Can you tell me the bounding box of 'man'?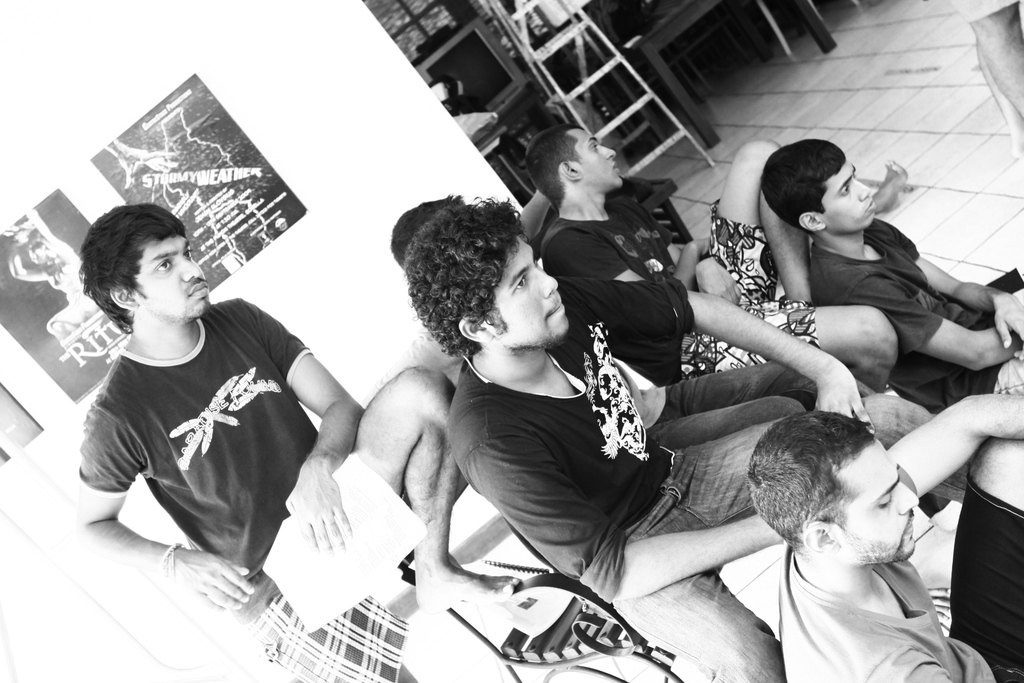
x1=524 y1=115 x2=901 y2=398.
